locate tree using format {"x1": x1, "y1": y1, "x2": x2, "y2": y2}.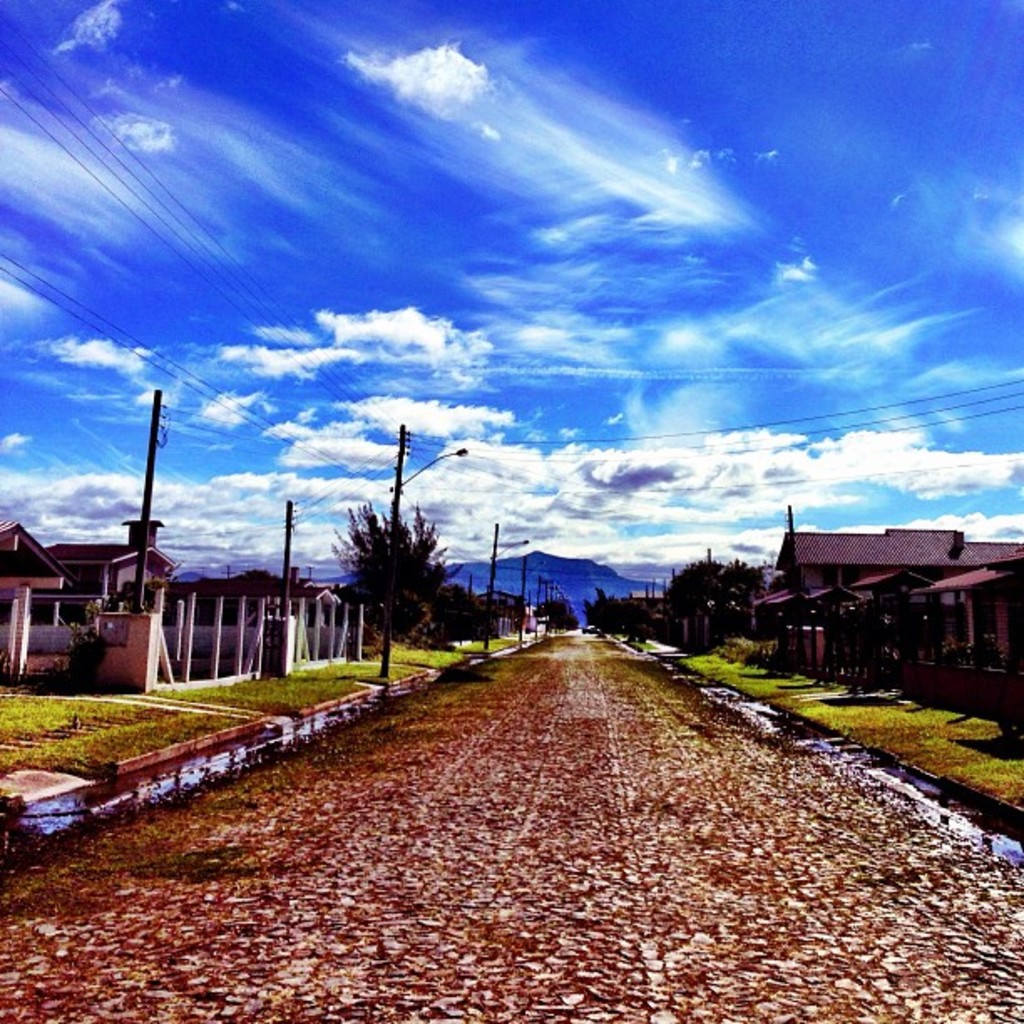
{"x1": 323, "y1": 504, "x2": 455, "y2": 681}.
